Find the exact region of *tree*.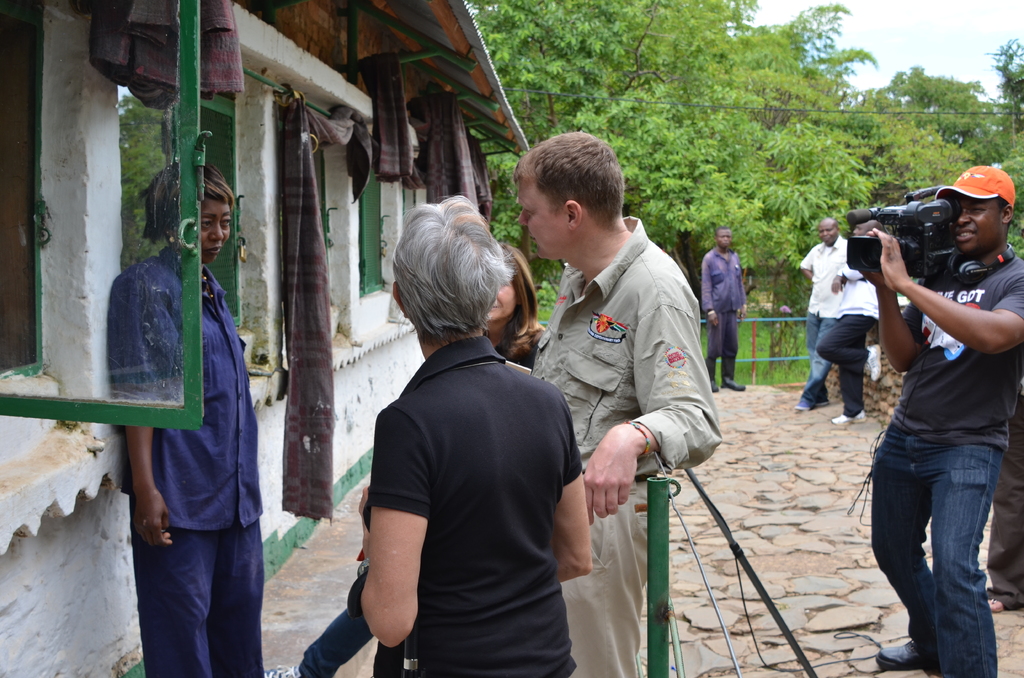
Exact region: bbox=(122, 87, 181, 277).
